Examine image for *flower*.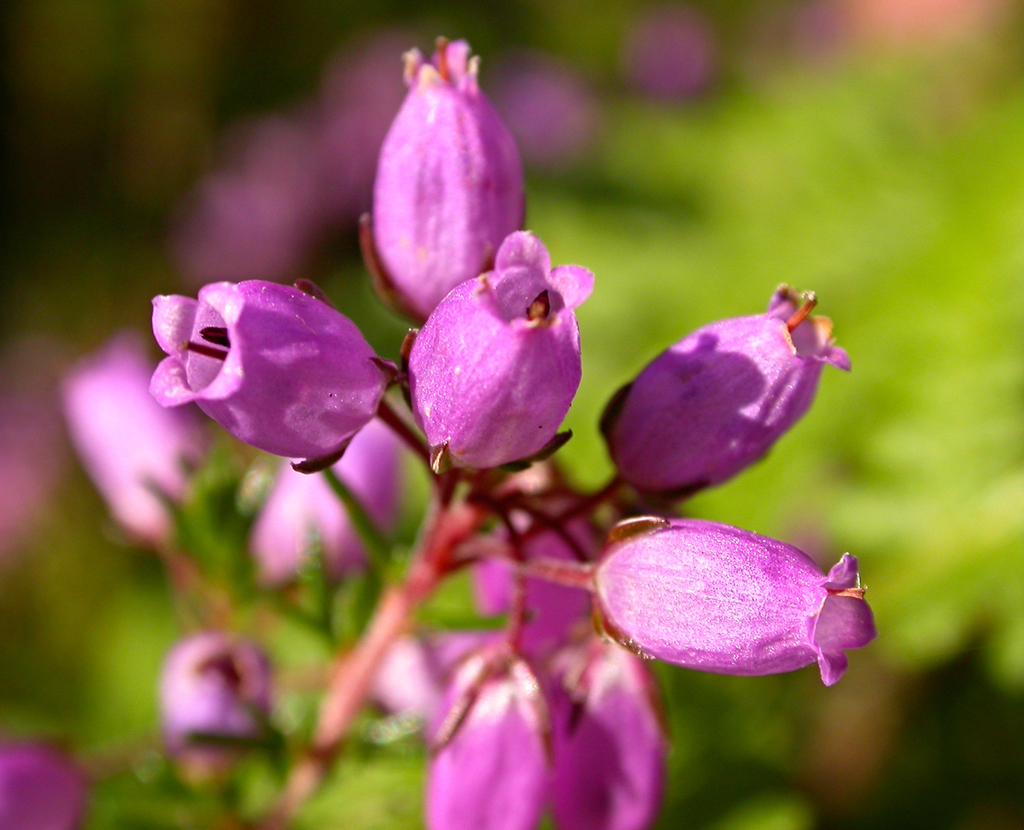
Examination result: [140, 259, 394, 477].
